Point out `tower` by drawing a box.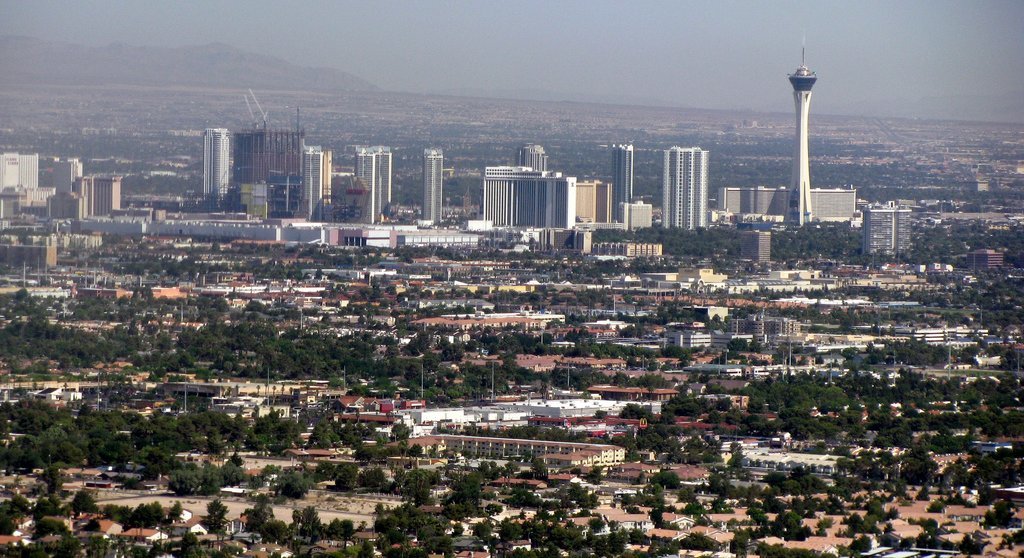
region(606, 146, 627, 226).
